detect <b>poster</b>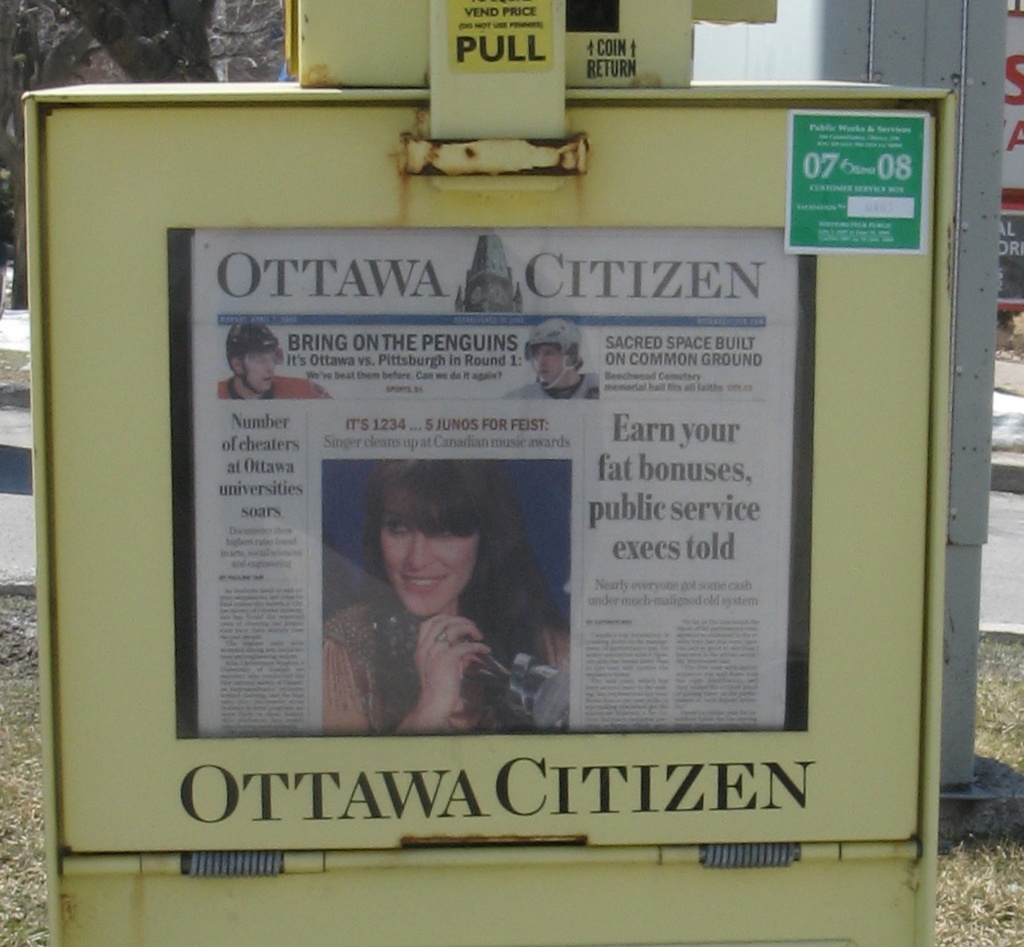
(170,225,817,740)
